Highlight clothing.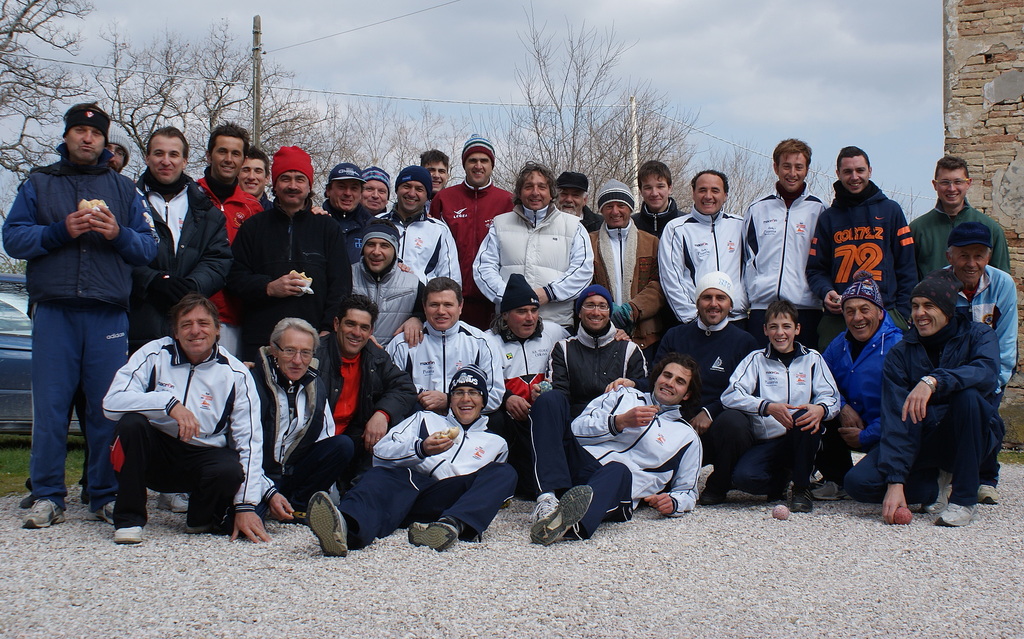
Highlighted region: [477,204,596,333].
